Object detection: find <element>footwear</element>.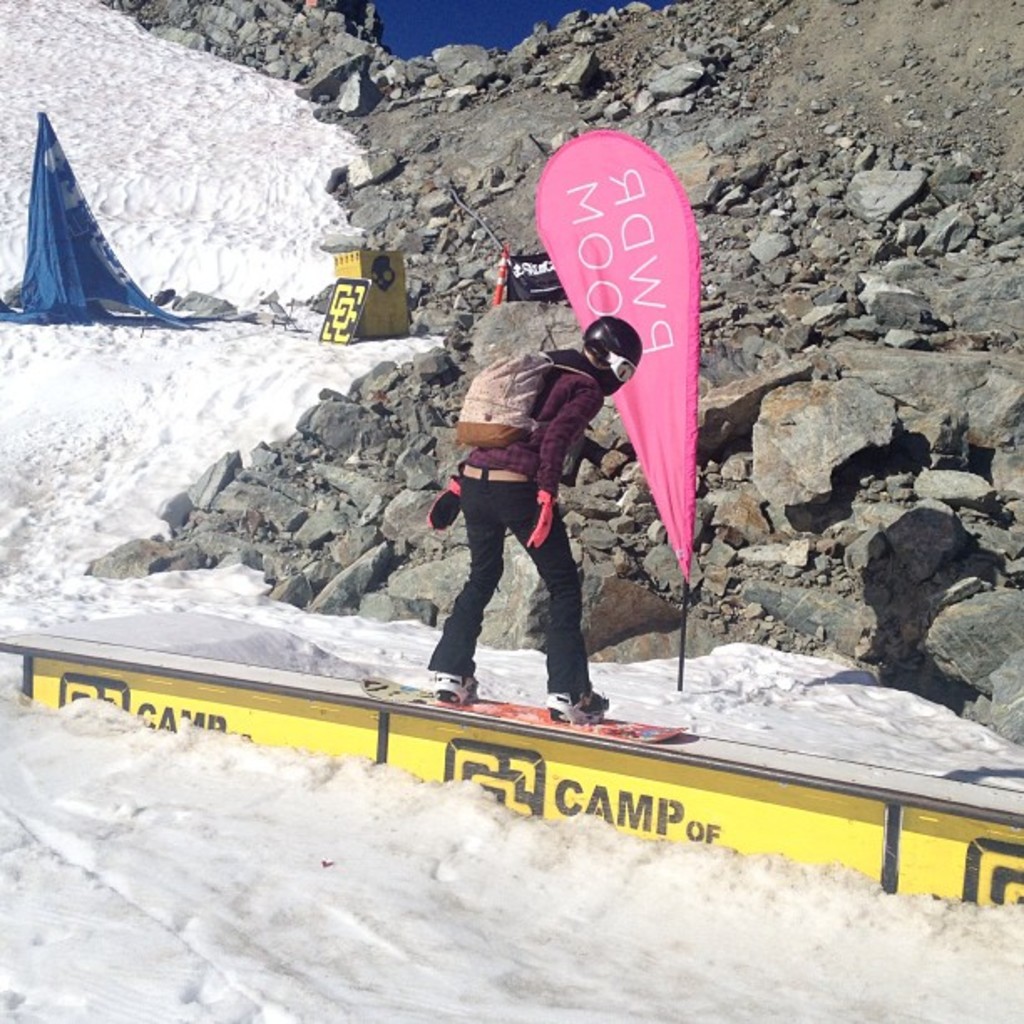
432/671/482/709.
